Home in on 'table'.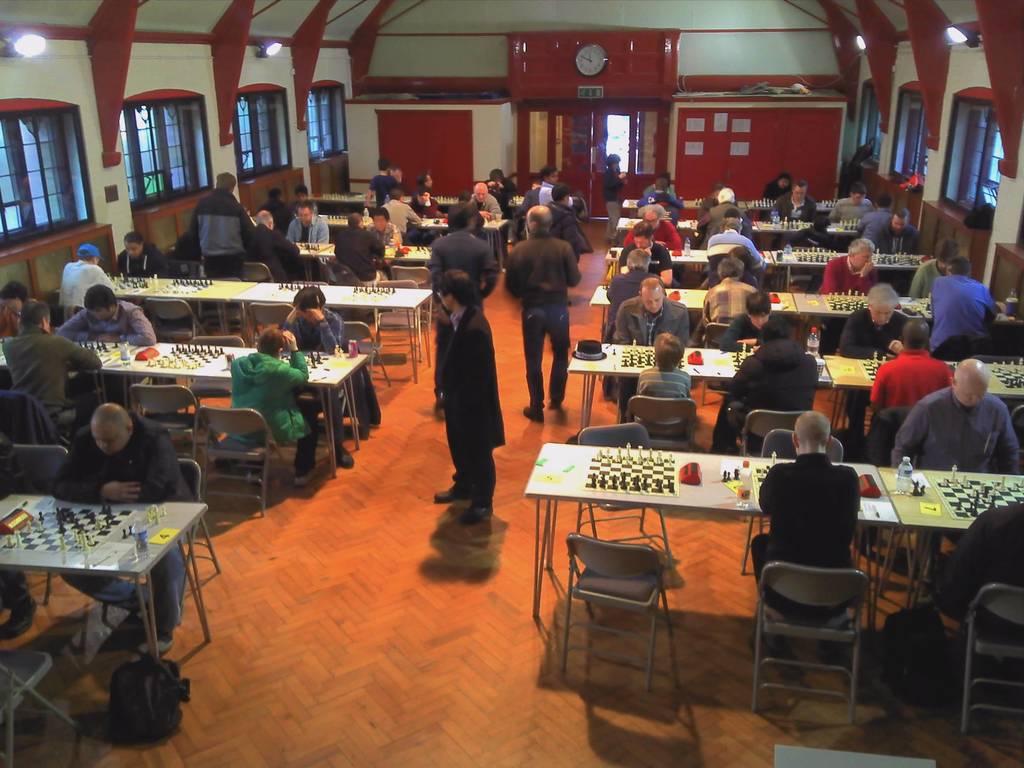
Homed in at [left=877, top=463, right=1023, bottom=615].
